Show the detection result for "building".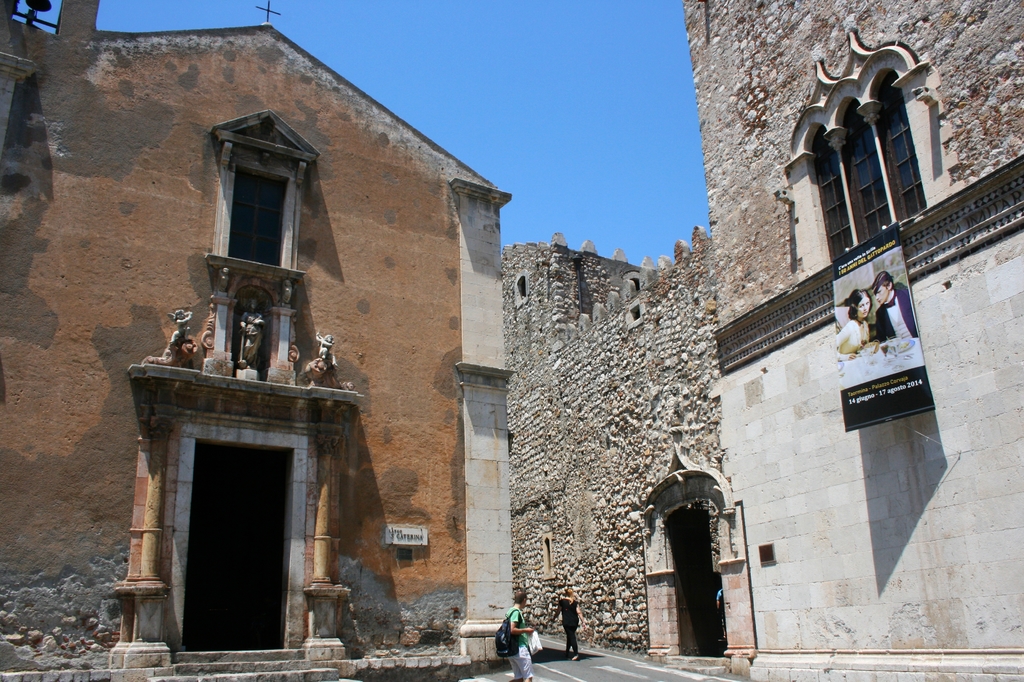
bbox=[675, 0, 1023, 681].
